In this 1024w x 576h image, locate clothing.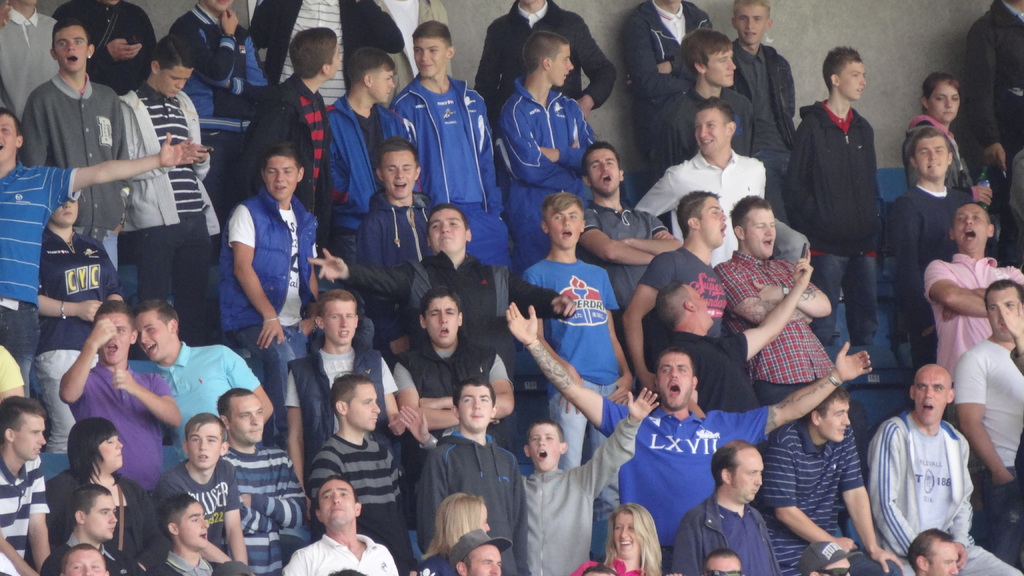
Bounding box: x1=627, y1=0, x2=706, y2=104.
